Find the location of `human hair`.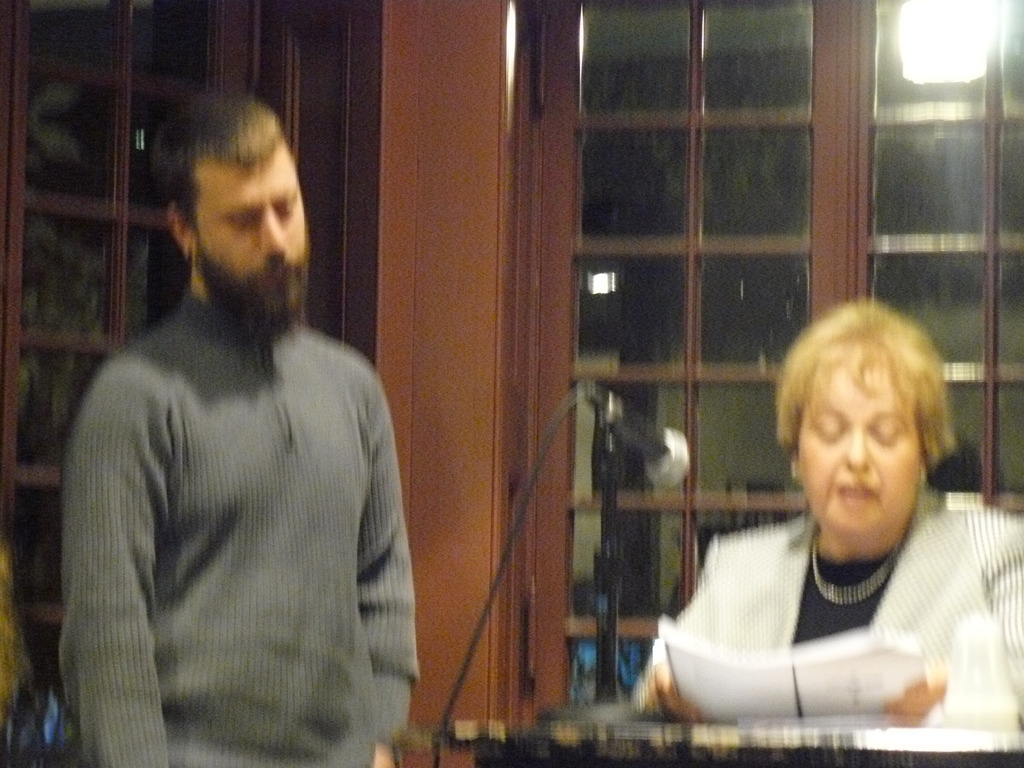
Location: (x1=789, y1=297, x2=950, y2=532).
